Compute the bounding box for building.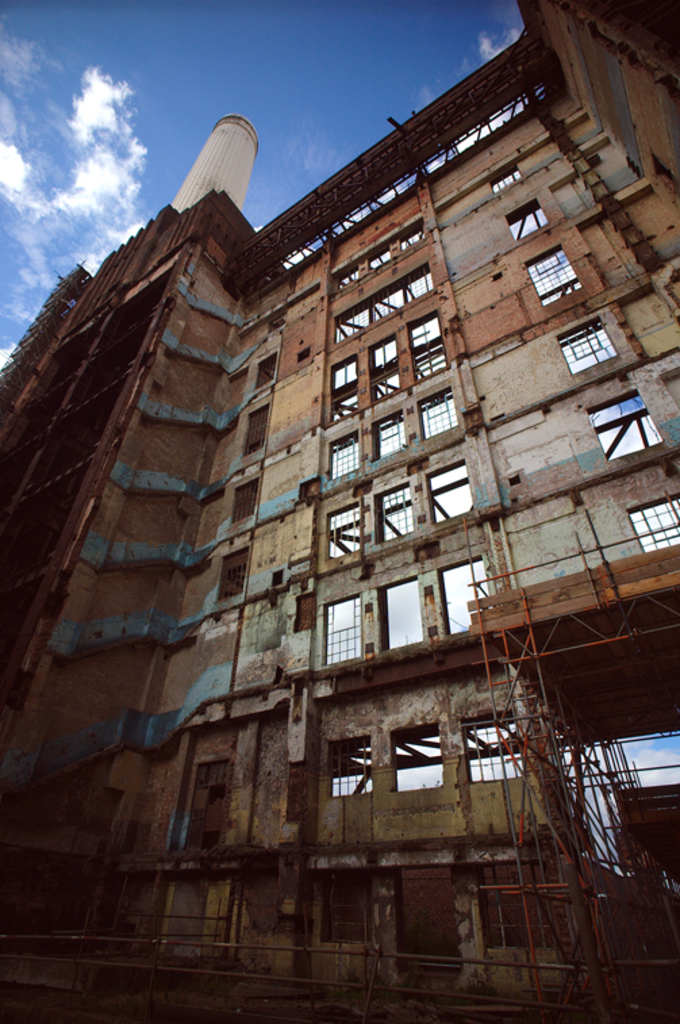
{"left": 0, "top": 0, "right": 679, "bottom": 1023}.
